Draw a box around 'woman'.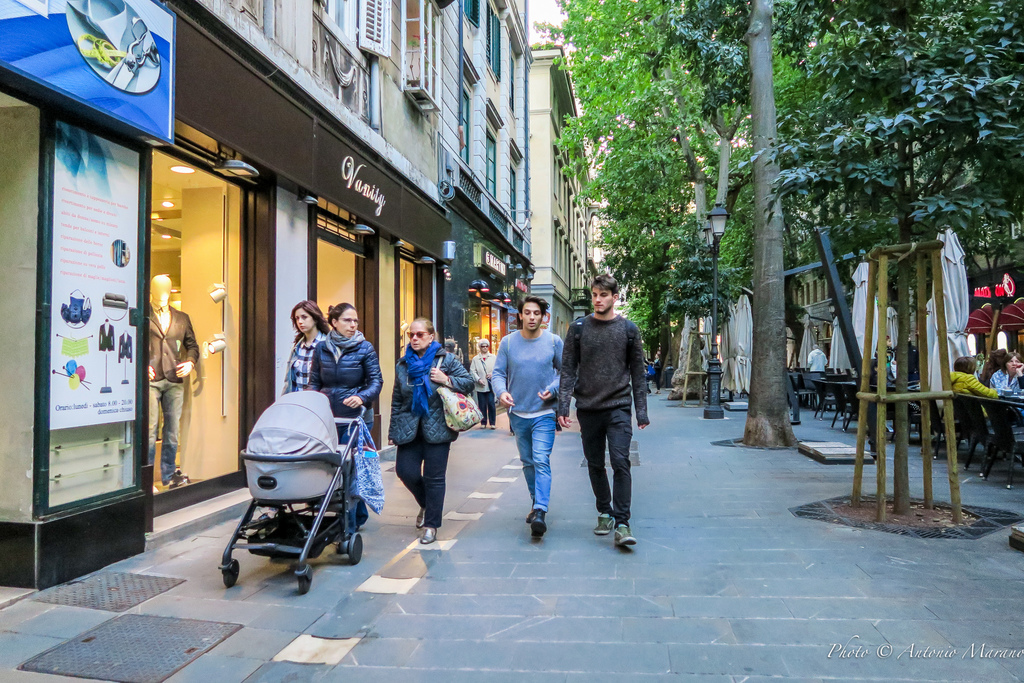
[x1=989, y1=350, x2=1023, y2=446].
